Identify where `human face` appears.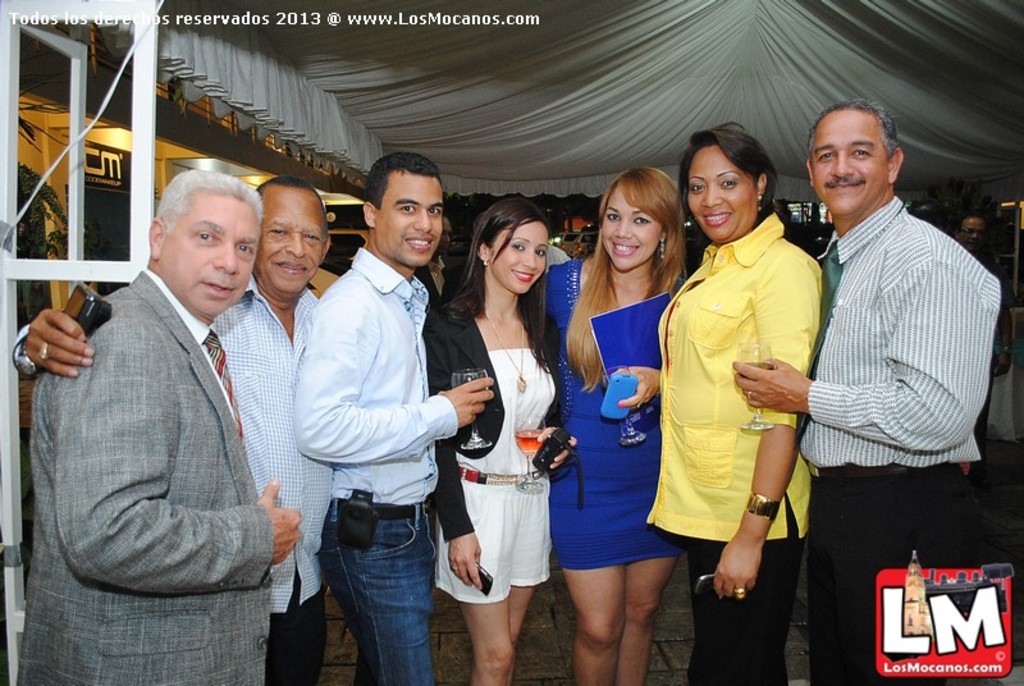
Appears at 261,192,325,294.
